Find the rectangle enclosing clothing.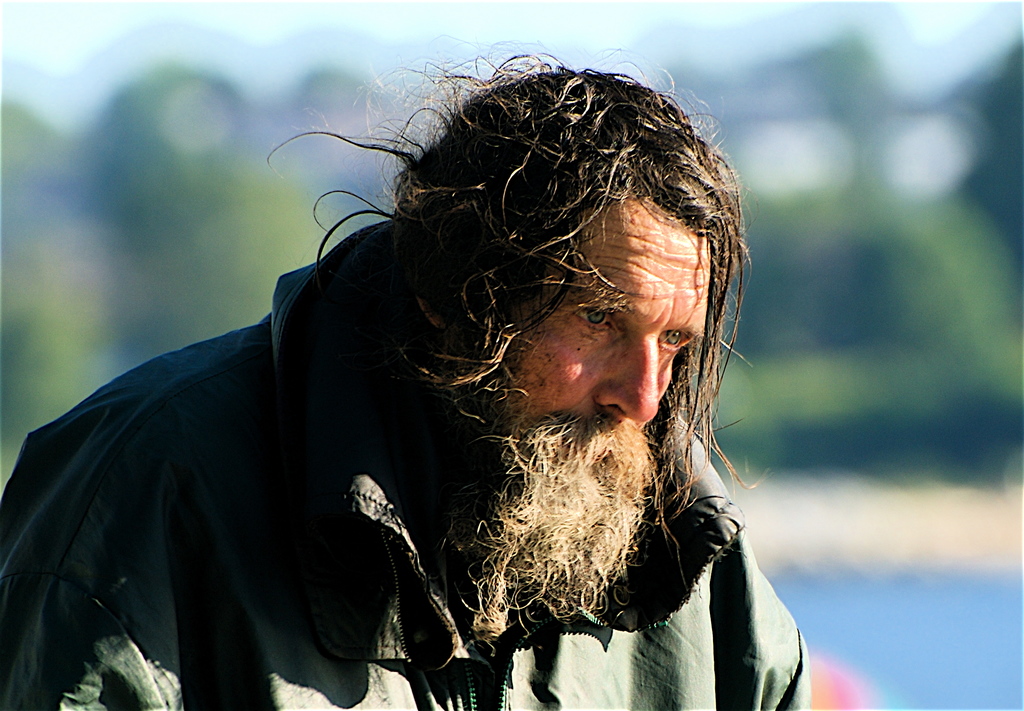
Rect(50, 120, 809, 691).
